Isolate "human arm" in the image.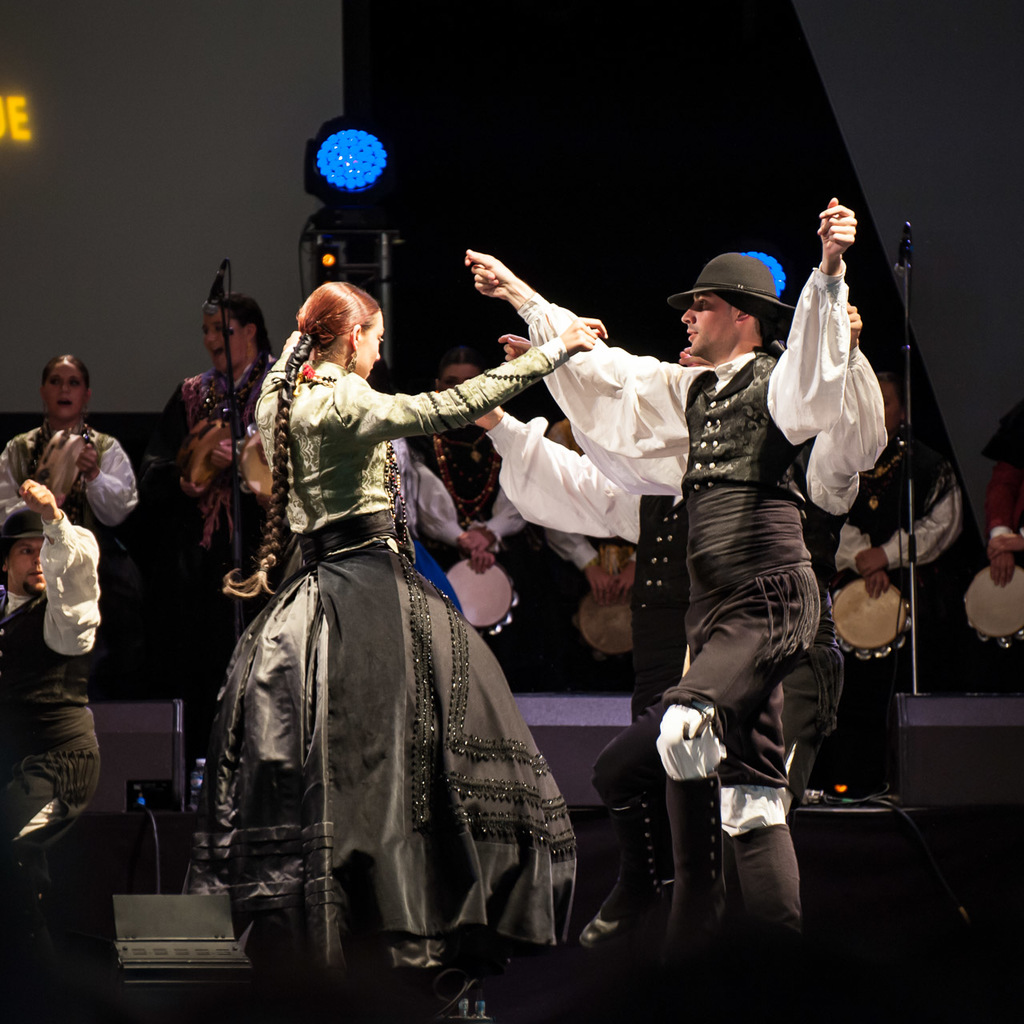
Isolated region: 980/530/1023/556.
